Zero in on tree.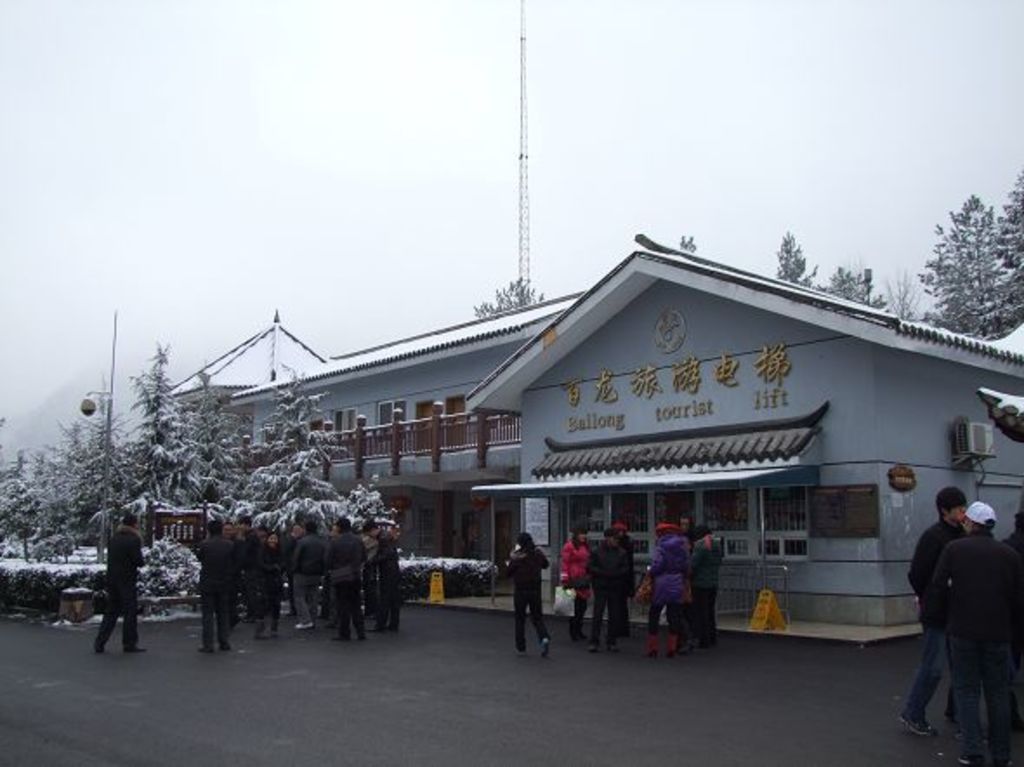
Zeroed in: <region>882, 272, 925, 319</region>.
